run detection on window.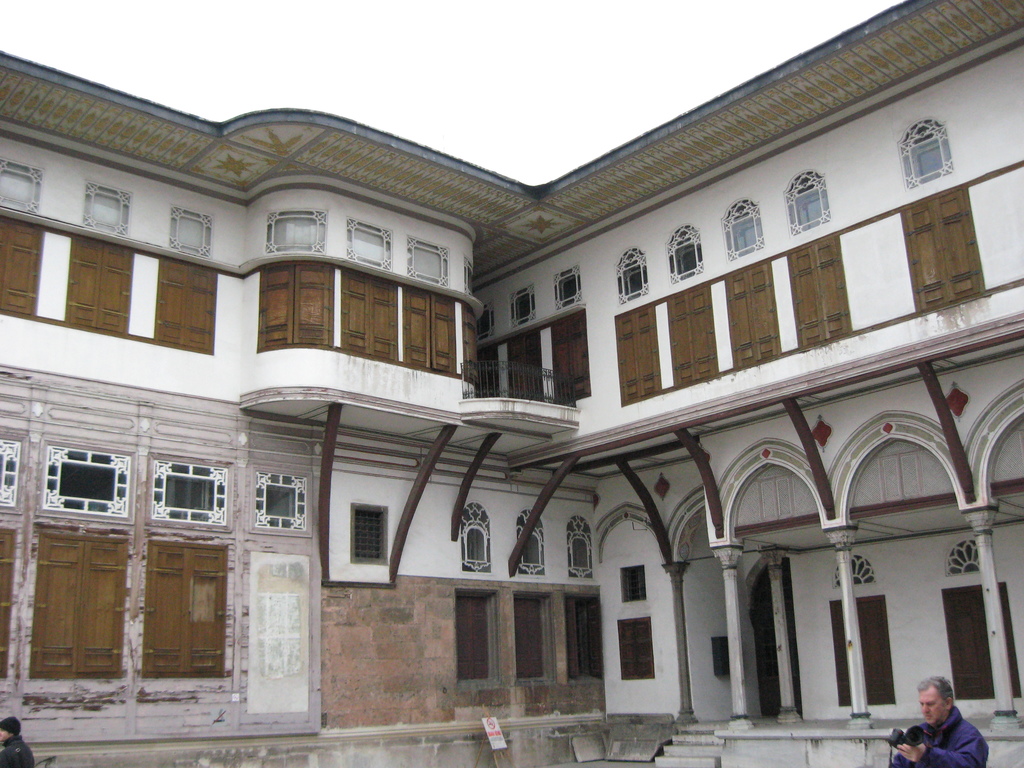
Result: BBox(344, 220, 394, 267).
